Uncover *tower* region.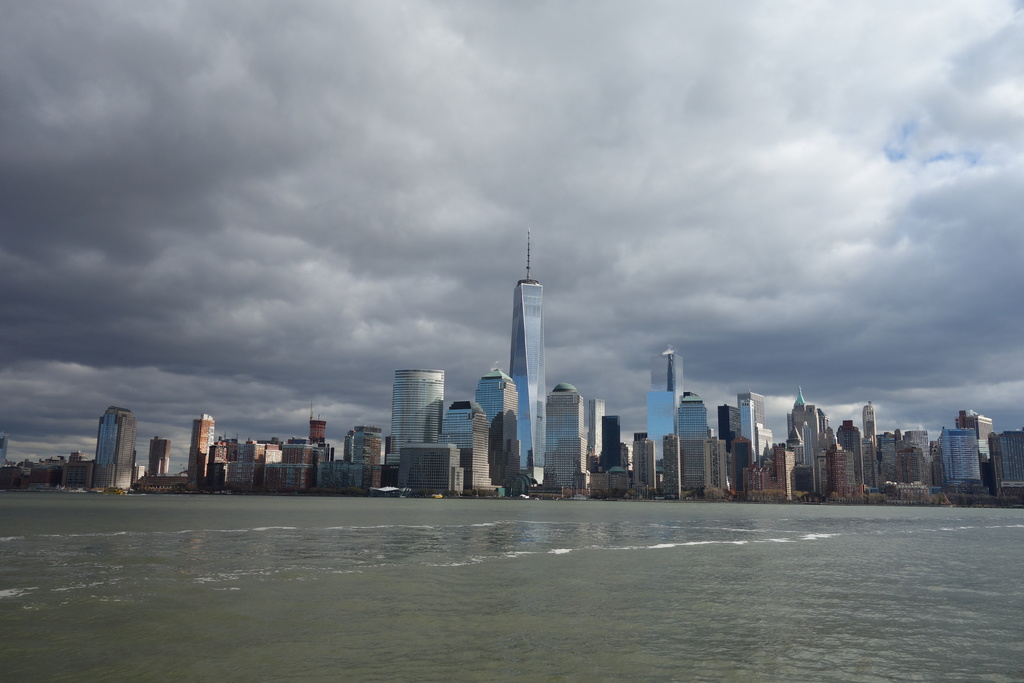
Uncovered: left=735, top=400, right=757, bottom=468.
